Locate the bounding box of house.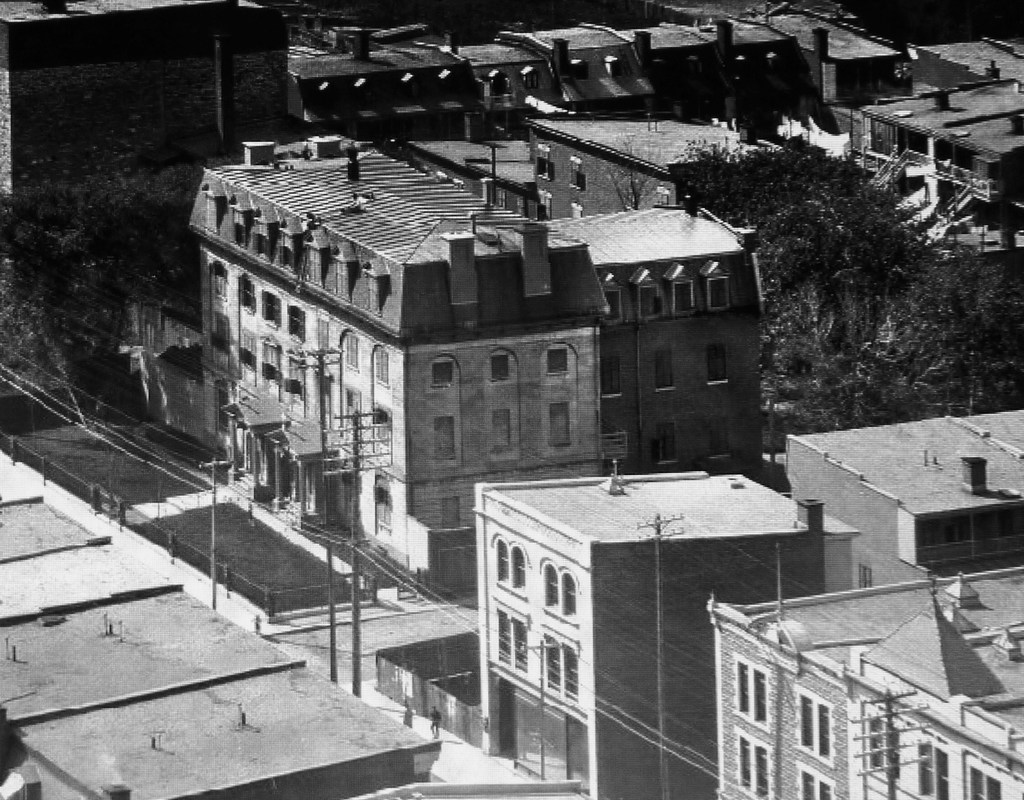
Bounding box: [852, 78, 1023, 392].
